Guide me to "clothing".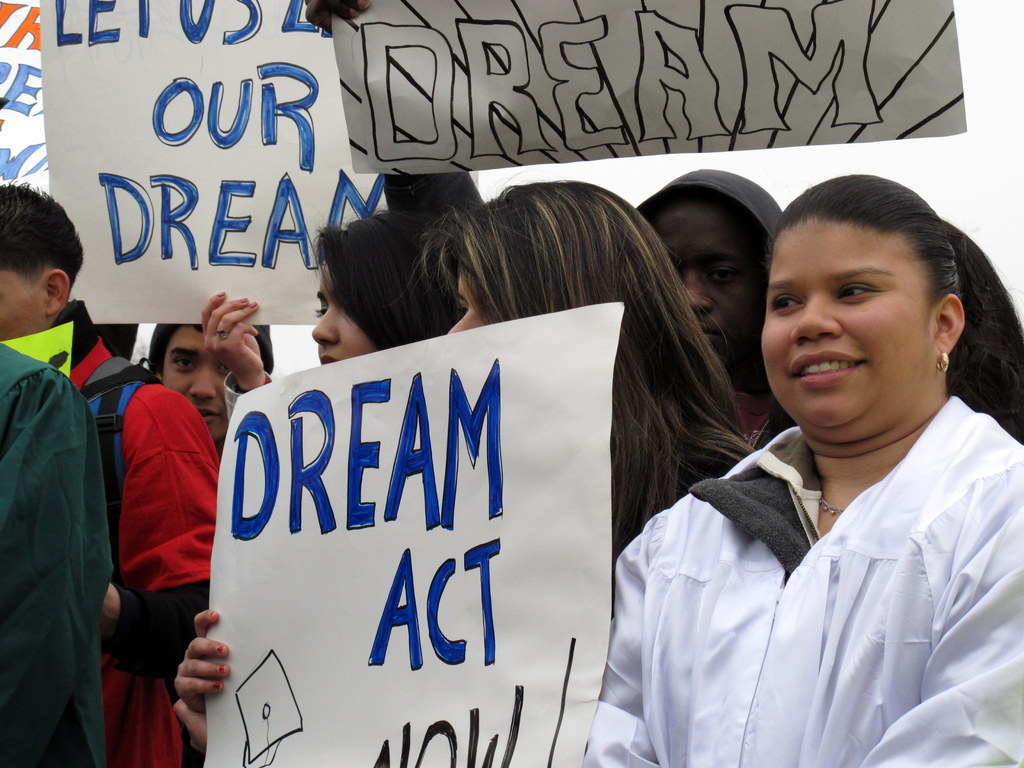
Guidance: <box>584,415,1017,767</box>.
